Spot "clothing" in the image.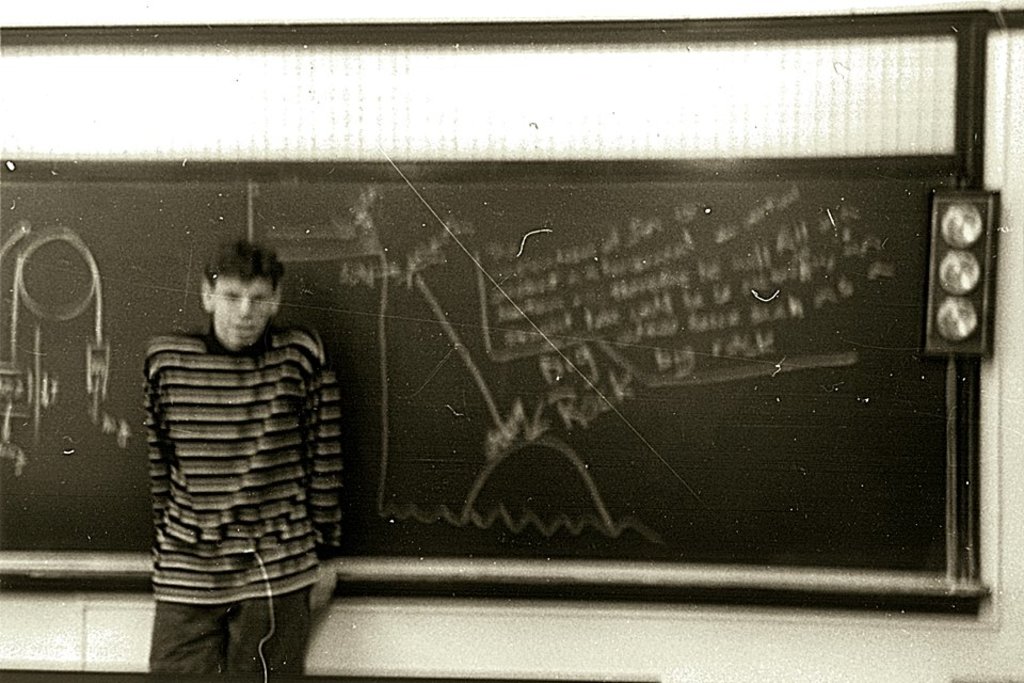
"clothing" found at 137, 318, 346, 682.
